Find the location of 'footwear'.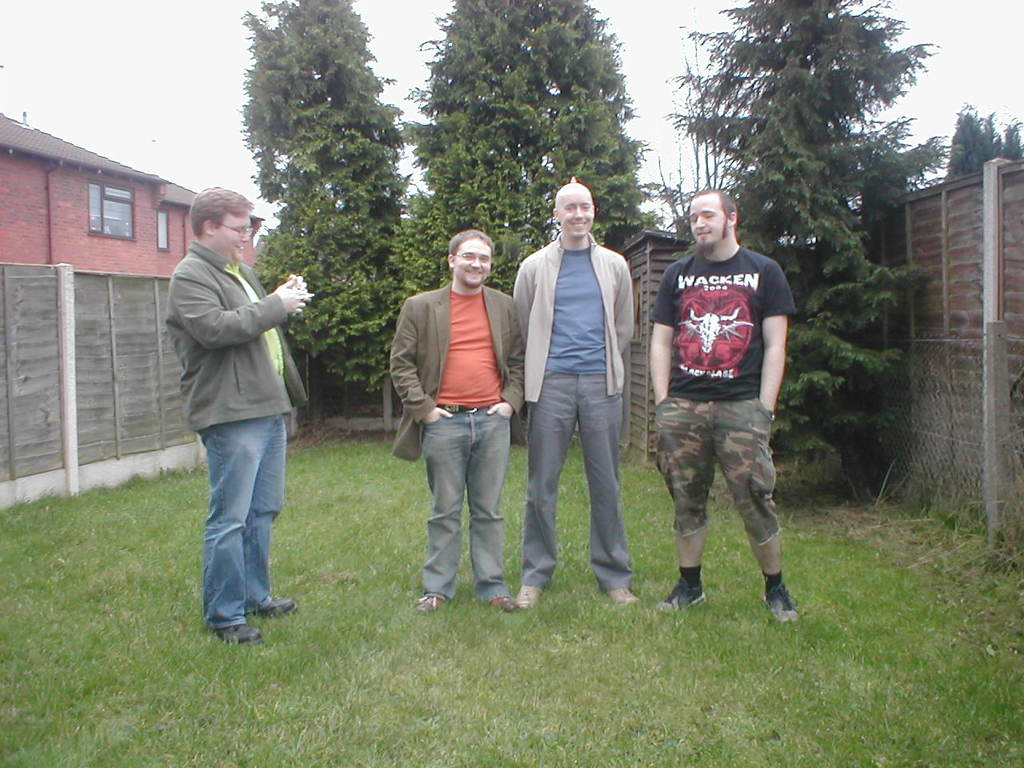
Location: 218, 622, 262, 646.
